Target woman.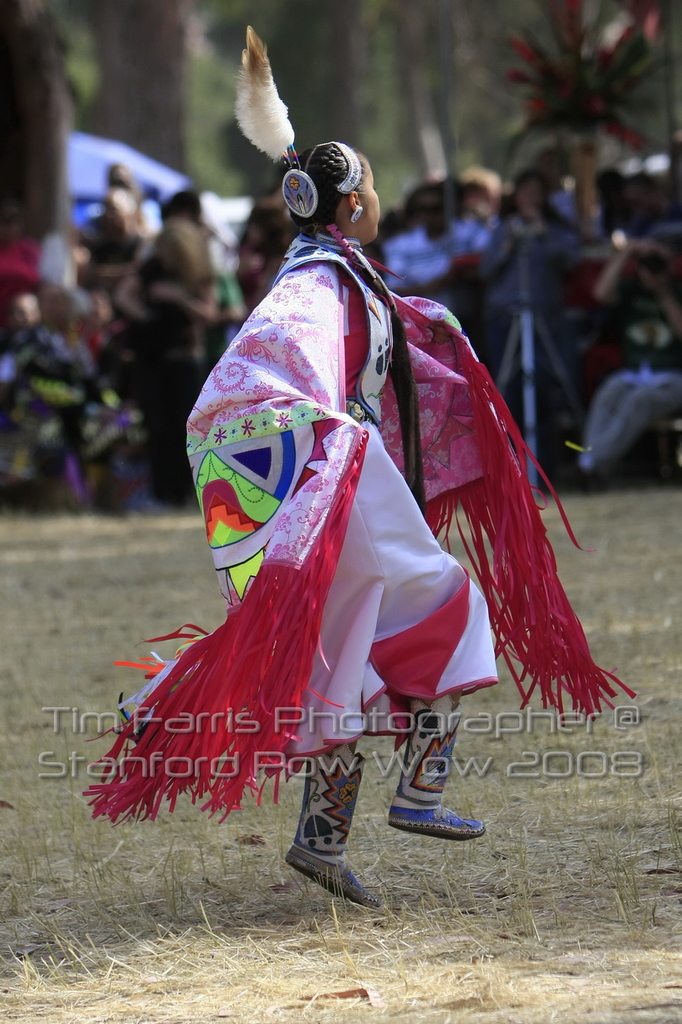
Target region: (76,22,633,904).
